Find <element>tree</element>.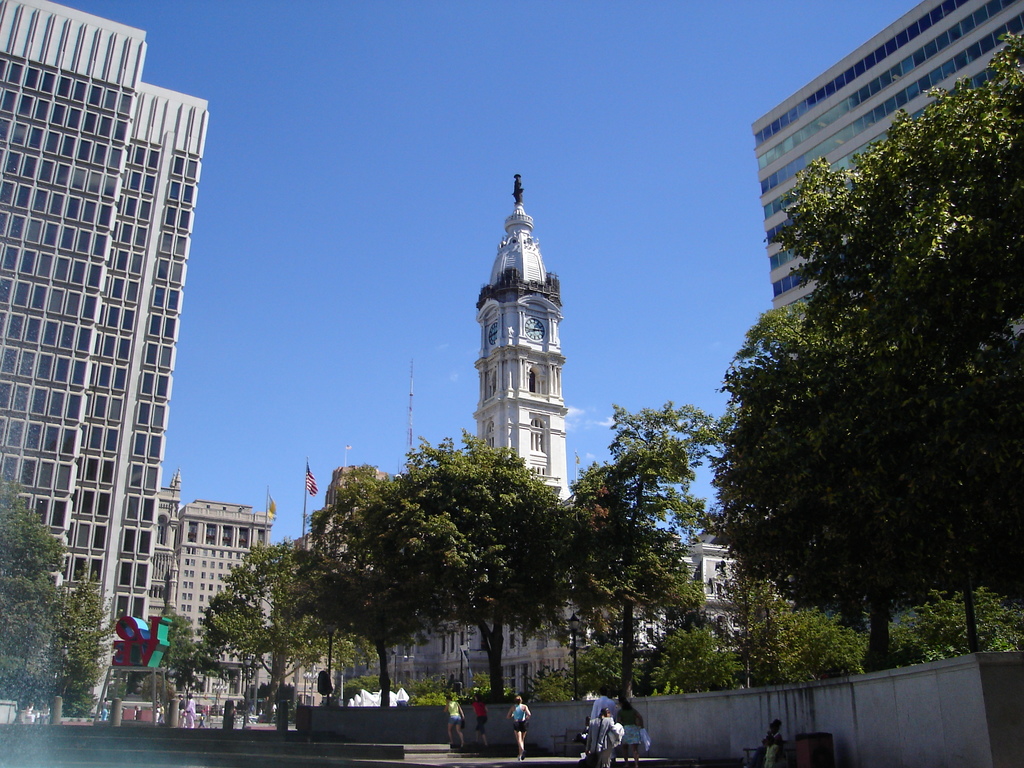
628,595,749,717.
